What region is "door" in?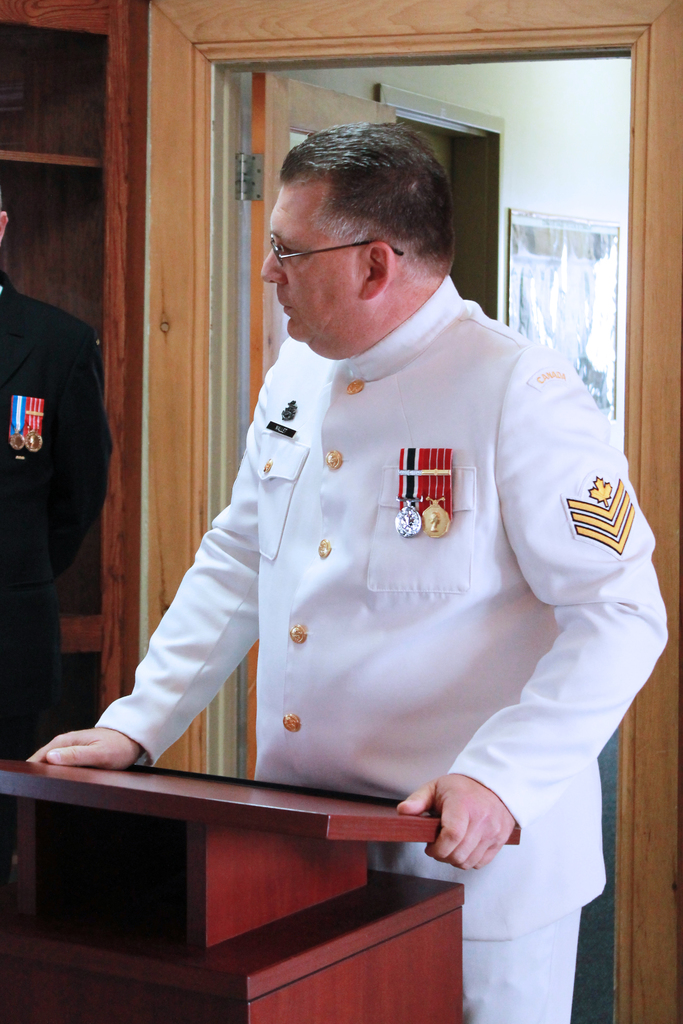
(left=139, top=0, right=682, bottom=1023).
